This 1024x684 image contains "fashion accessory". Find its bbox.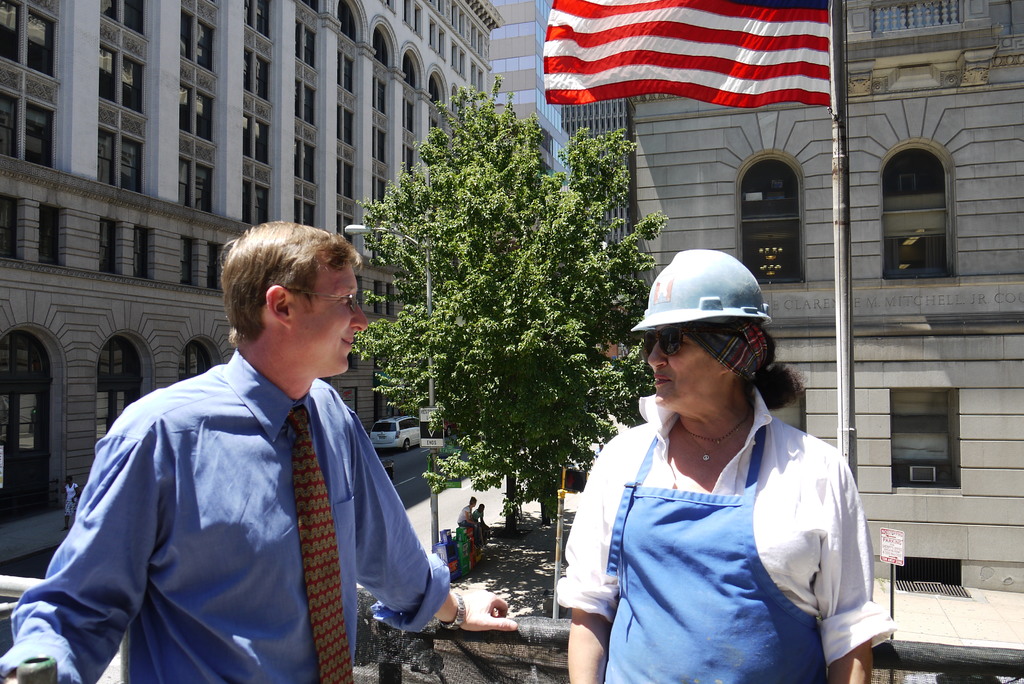
(280, 406, 354, 683).
